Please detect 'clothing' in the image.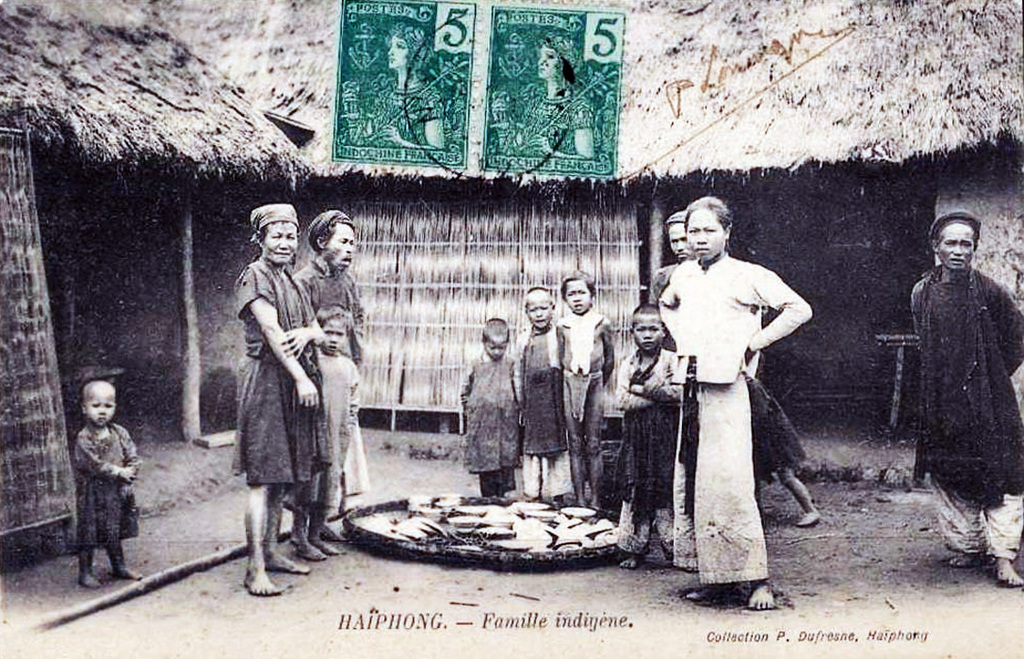
<box>308,350,362,473</box>.
